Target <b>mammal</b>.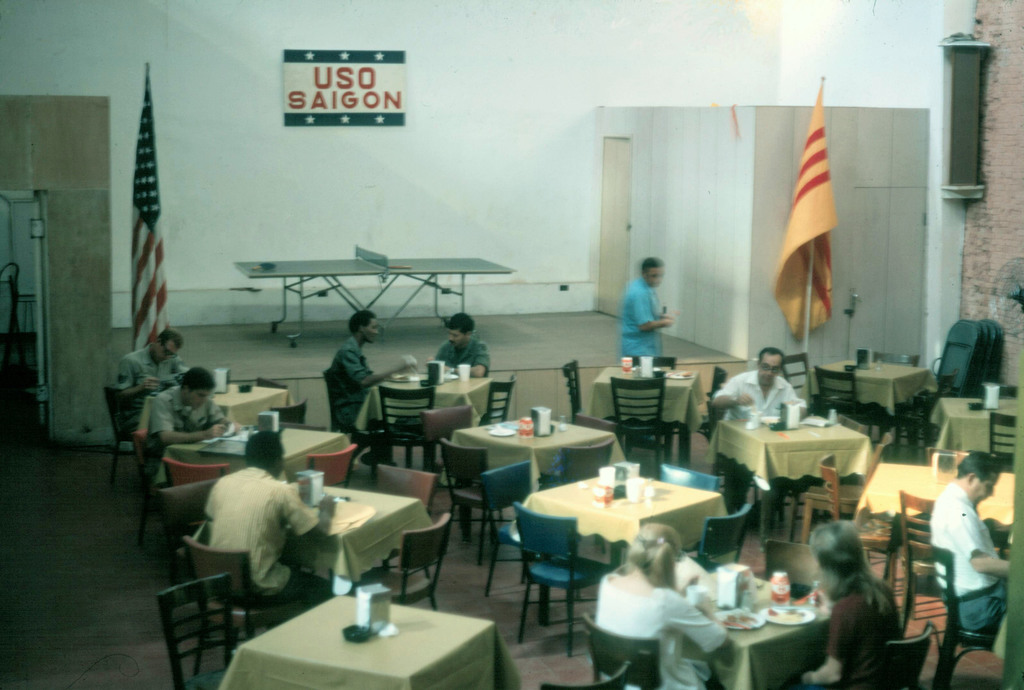
Target region: 204:422:348:596.
